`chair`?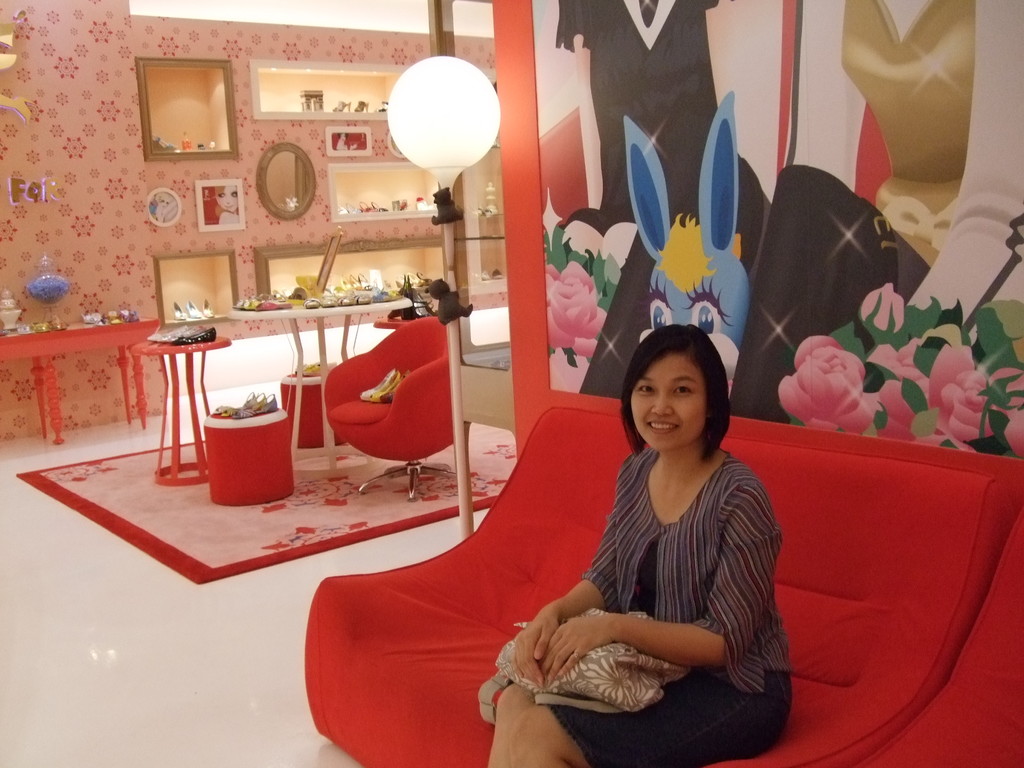
{"left": 317, "top": 316, "right": 465, "bottom": 505}
